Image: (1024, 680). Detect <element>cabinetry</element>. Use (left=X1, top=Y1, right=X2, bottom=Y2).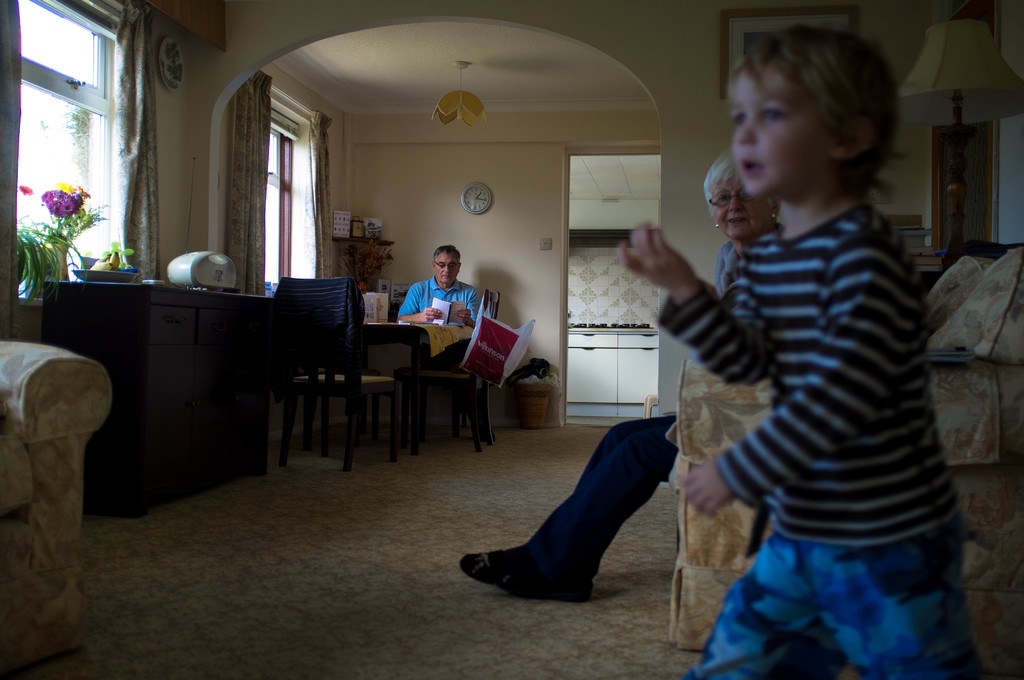
(left=559, top=321, right=677, bottom=404).
